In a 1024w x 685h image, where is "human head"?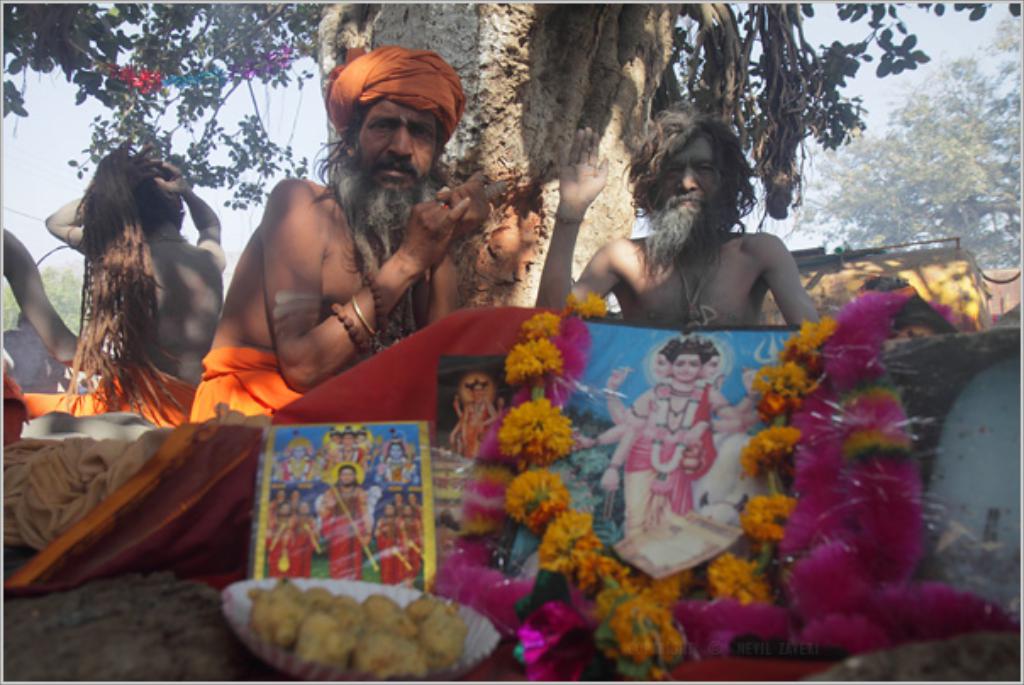
(629,107,761,241).
